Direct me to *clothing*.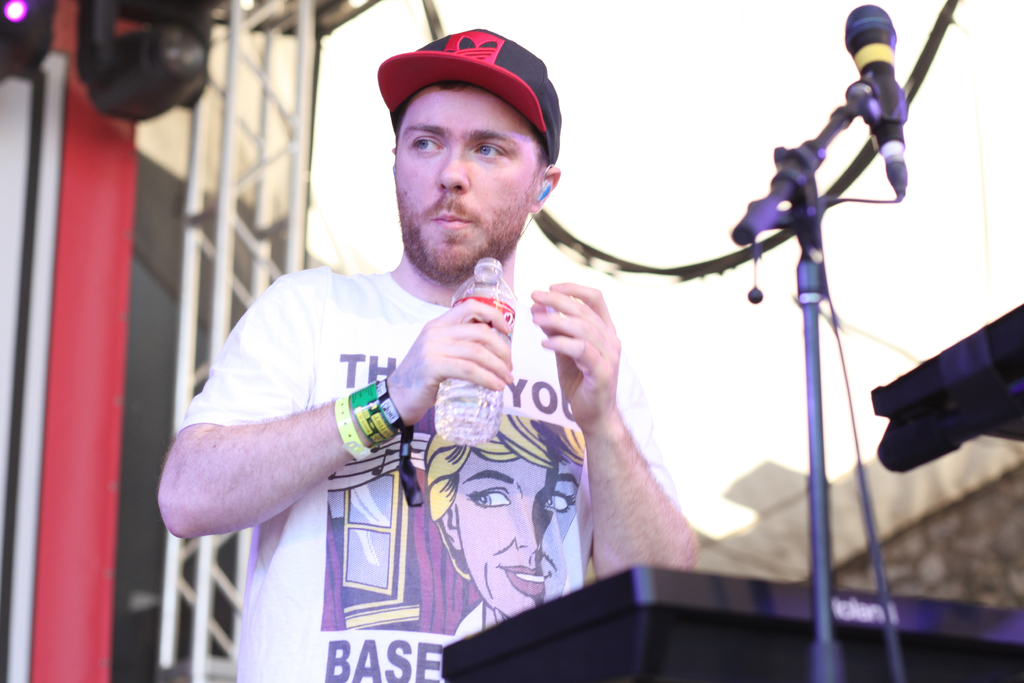
Direction: {"left": 181, "top": 266, "right": 677, "bottom": 682}.
